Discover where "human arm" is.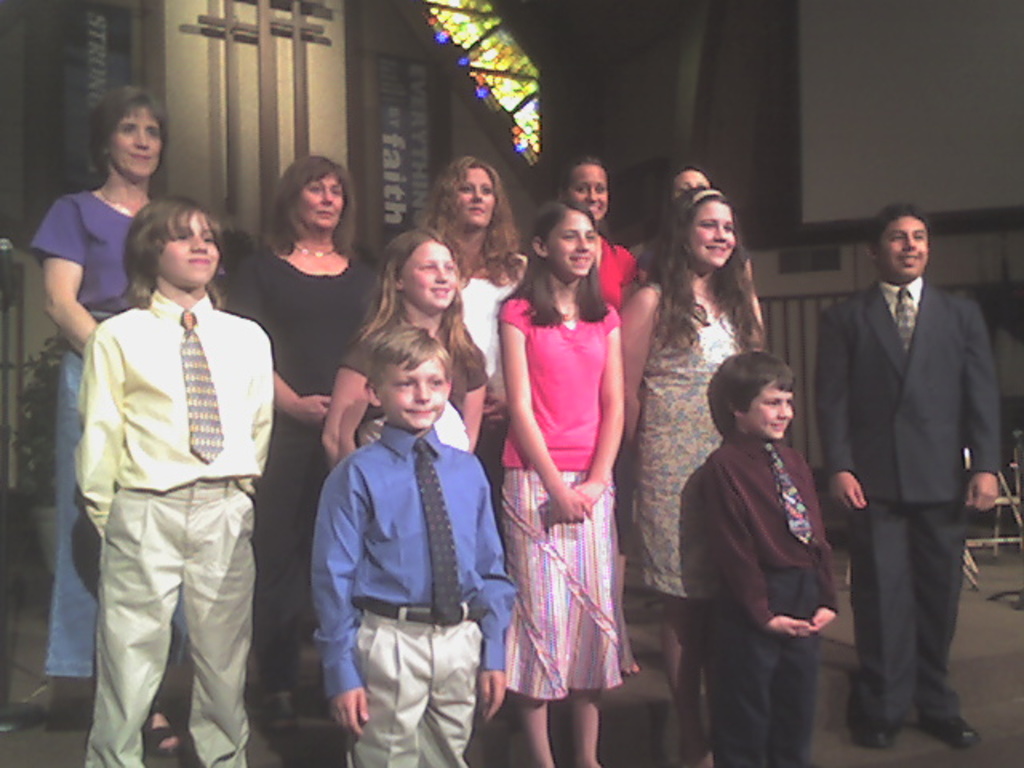
Discovered at crop(958, 302, 1005, 514).
